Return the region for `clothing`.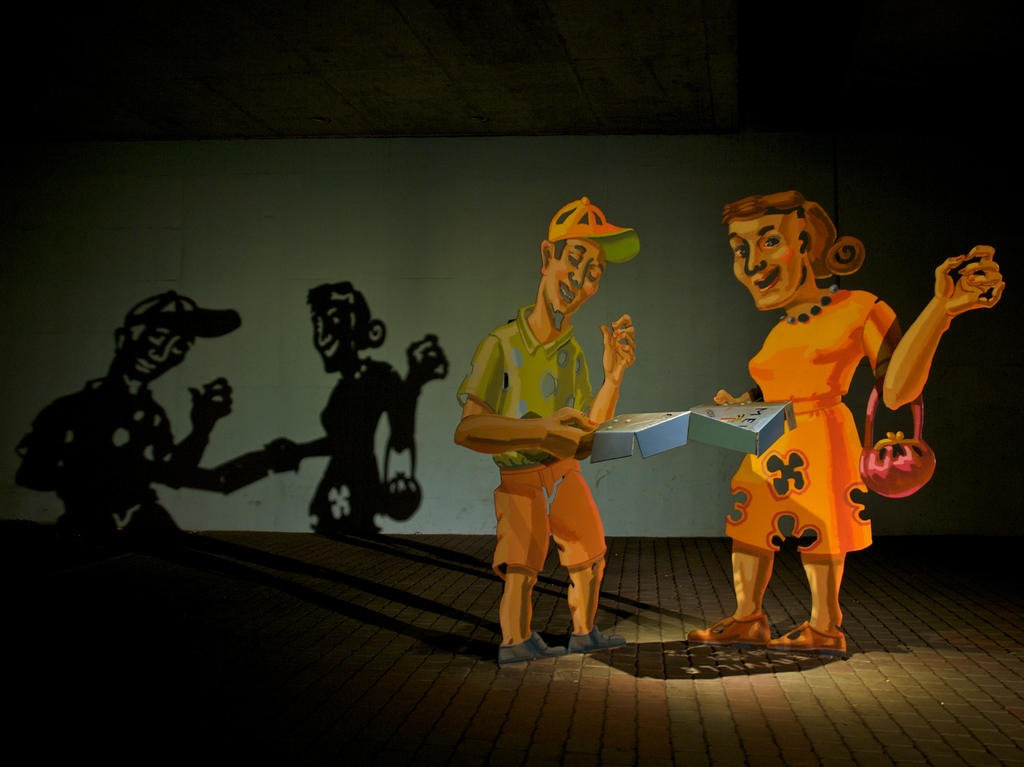
(456, 301, 607, 576).
